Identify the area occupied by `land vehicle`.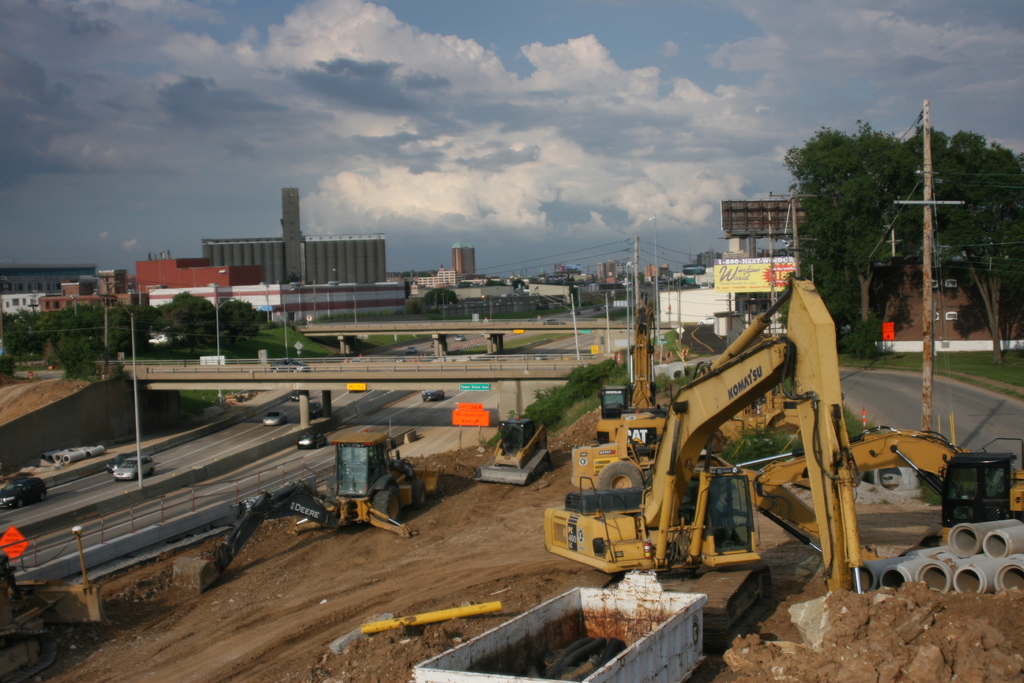
Area: (113, 453, 156, 482).
